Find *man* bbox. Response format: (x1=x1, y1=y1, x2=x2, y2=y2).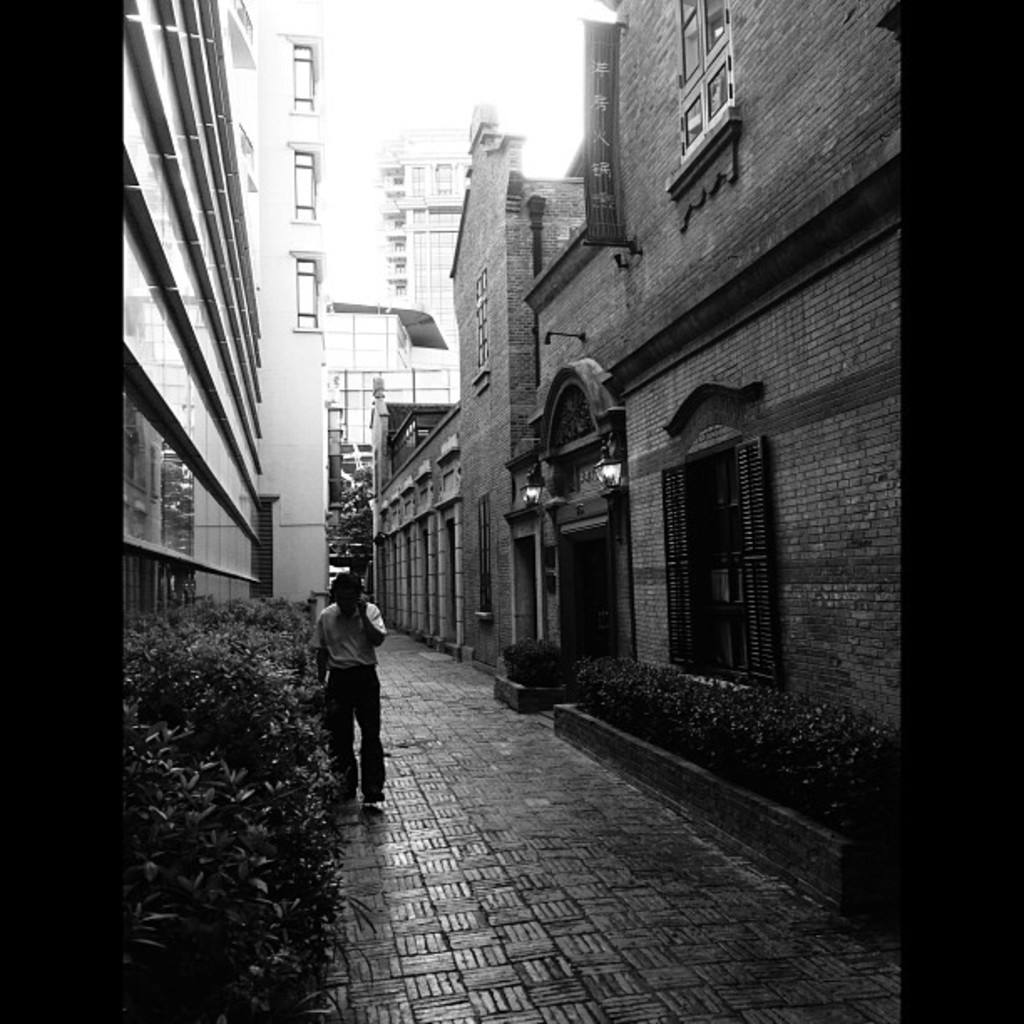
(x1=288, y1=571, x2=407, y2=830).
